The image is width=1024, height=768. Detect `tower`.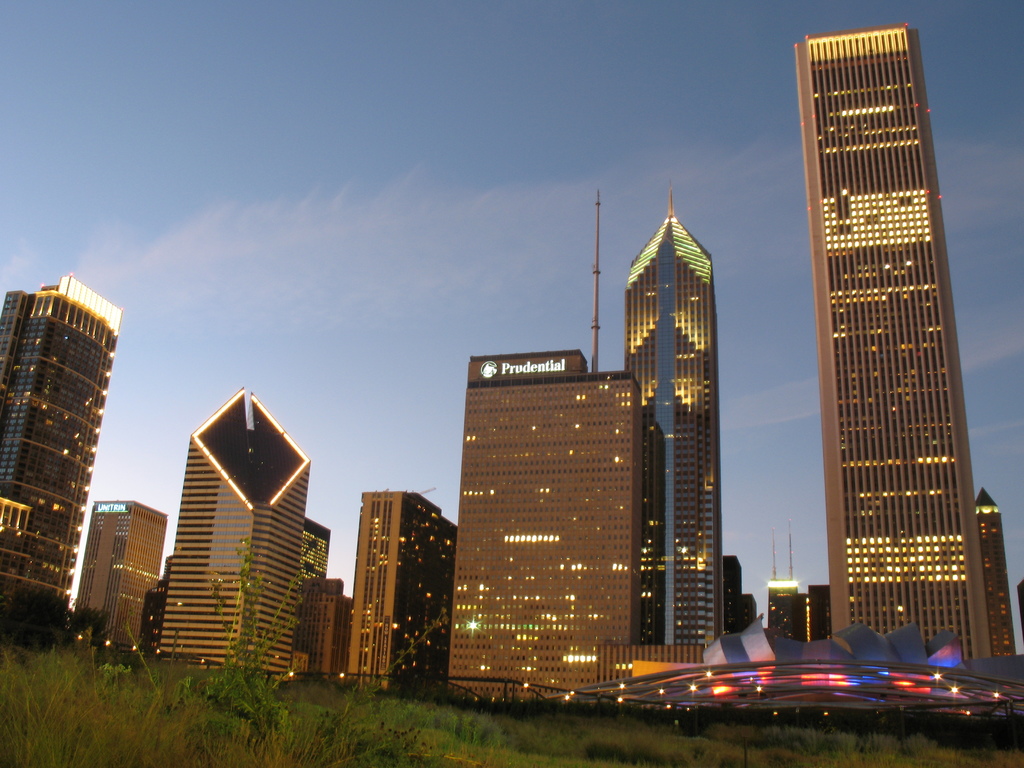
Detection: <region>447, 192, 641, 695</region>.
